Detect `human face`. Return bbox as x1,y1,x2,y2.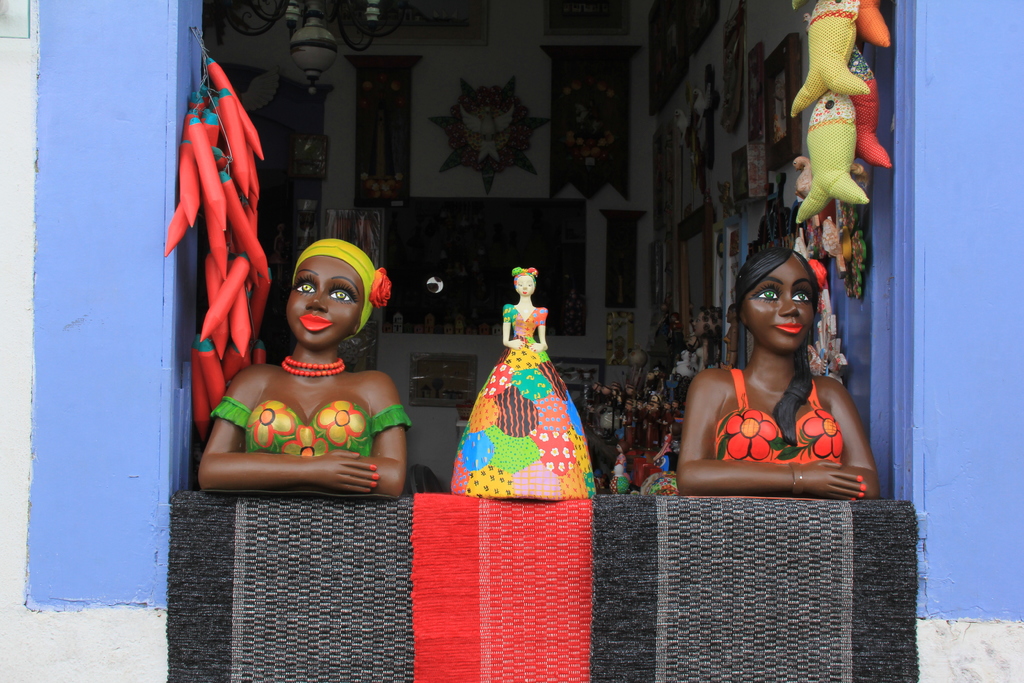
288,258,367,348.
